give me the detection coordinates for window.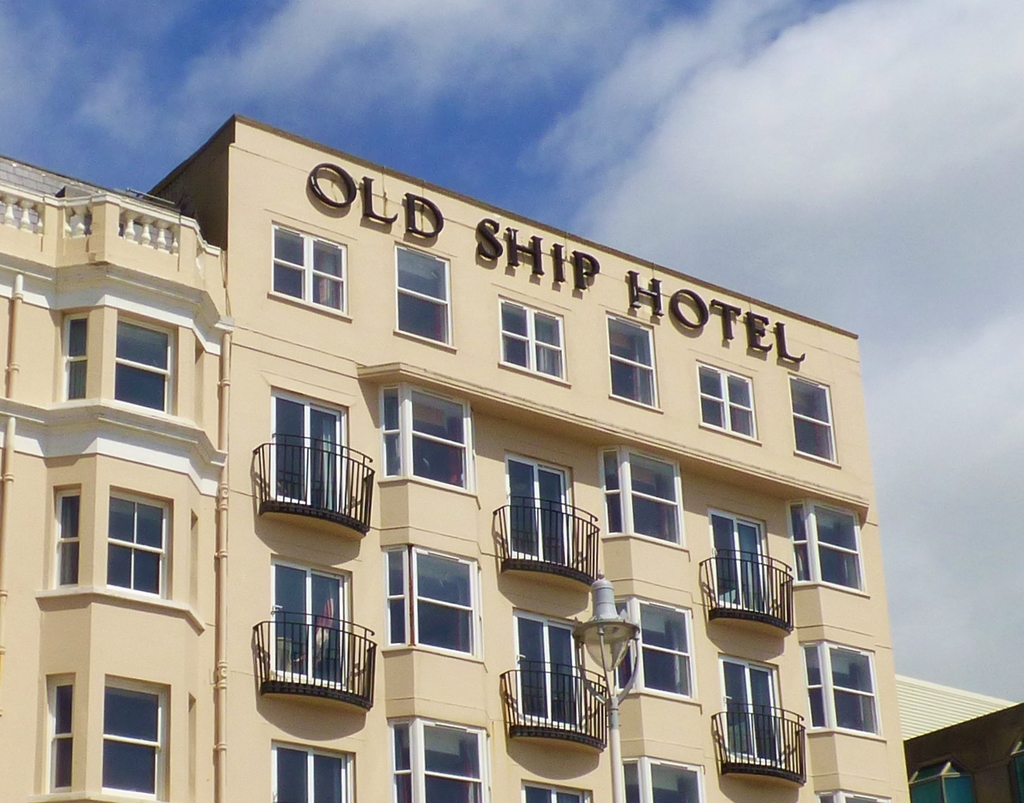
<box>799,638,887,741</box>.
